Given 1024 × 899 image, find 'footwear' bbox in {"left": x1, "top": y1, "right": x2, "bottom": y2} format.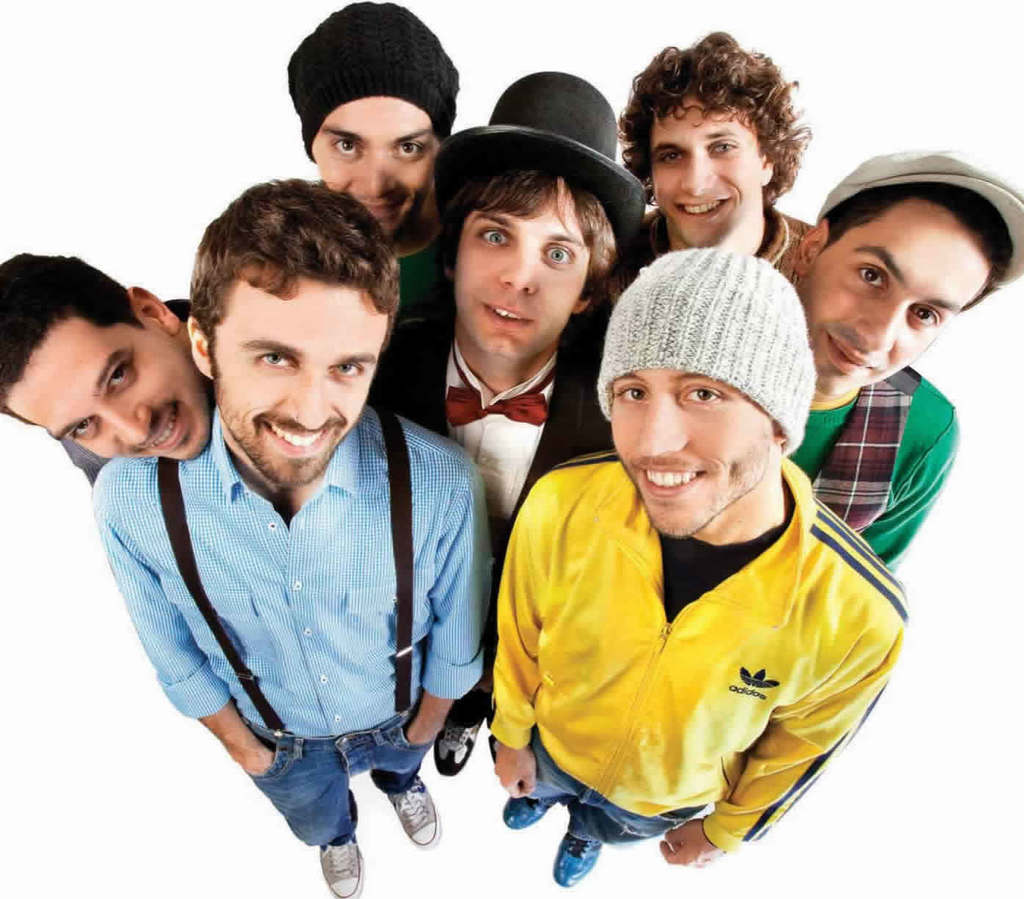
{"left": 321, "top": 837, "right": 363, "bottom": 898}.
